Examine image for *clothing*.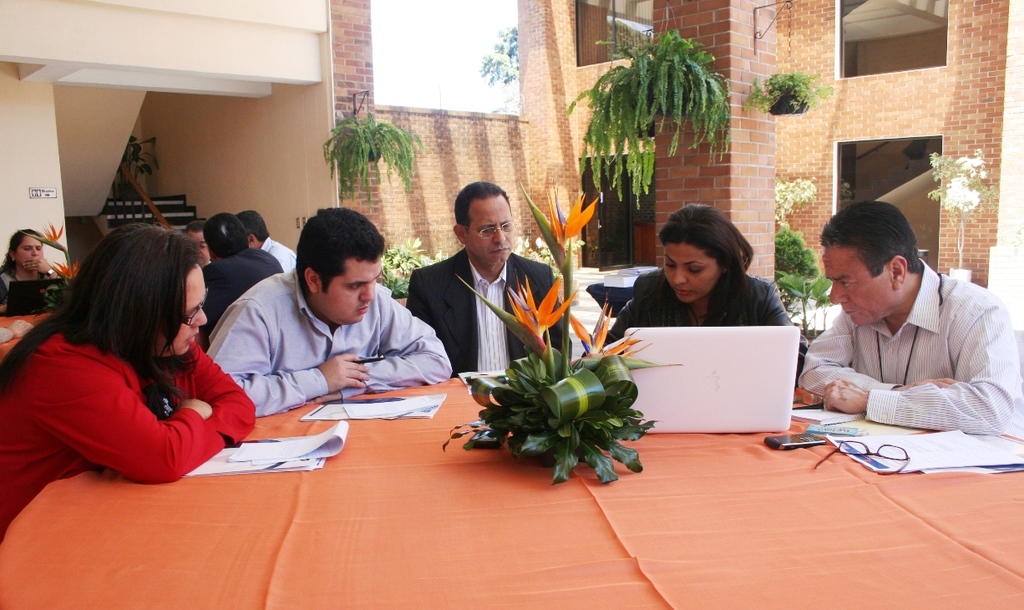
Examination result: bbox=(266, 236, 298, 270).
